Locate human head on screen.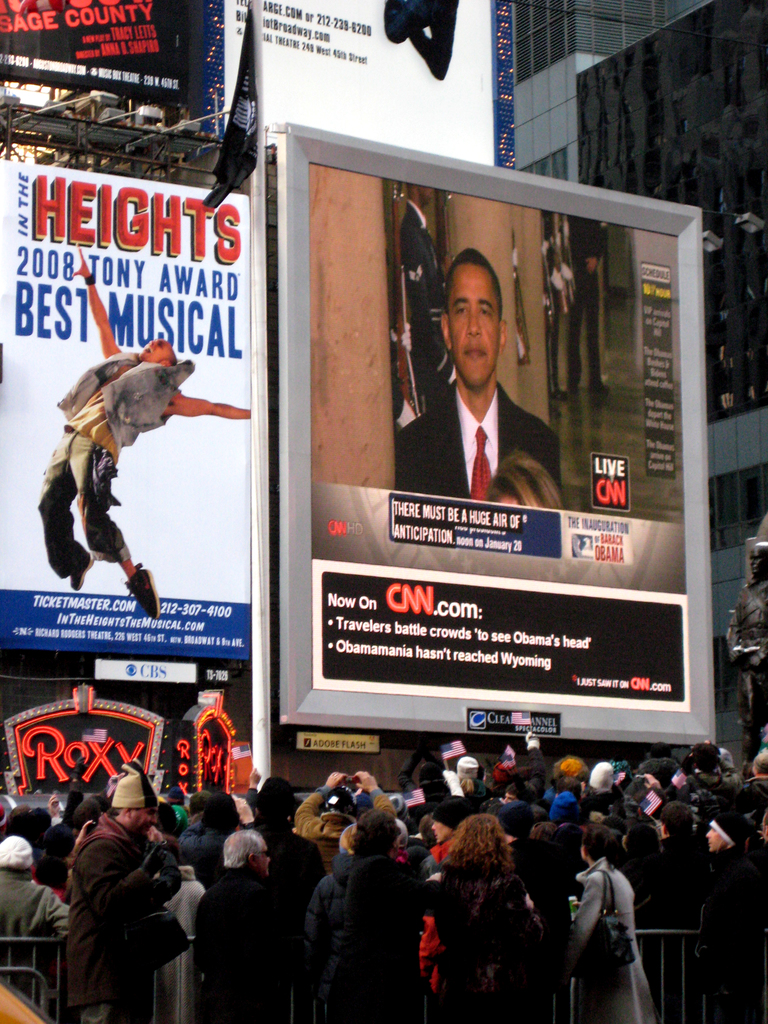
On screen at (30,805,49,826).
